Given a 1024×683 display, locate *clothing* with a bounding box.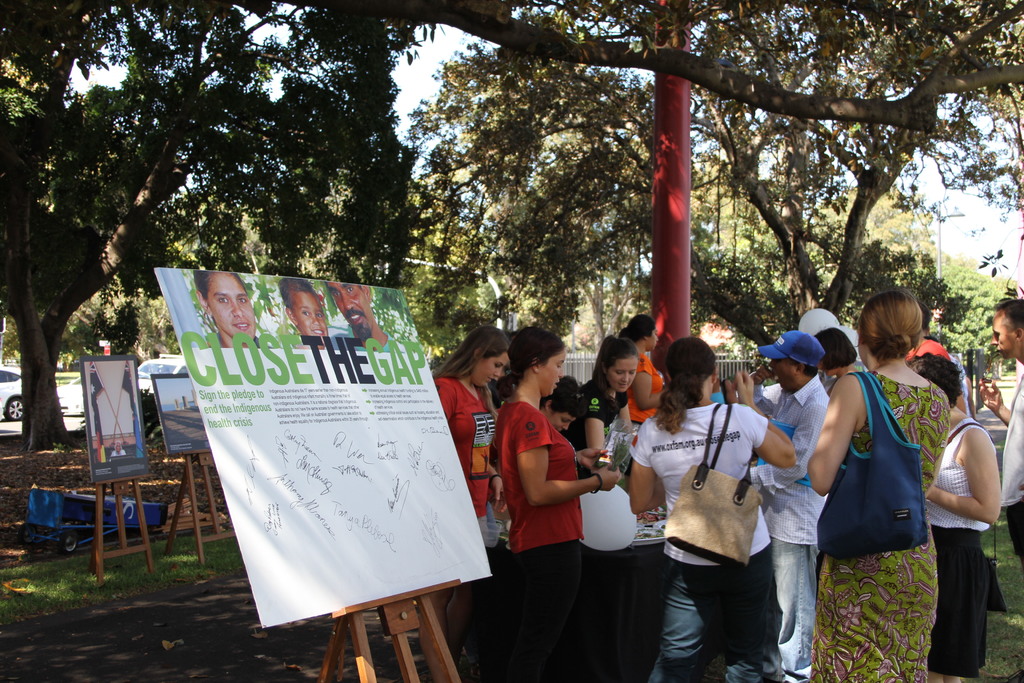
Located: x1=630 y1=406 x2=768 y2=569.
